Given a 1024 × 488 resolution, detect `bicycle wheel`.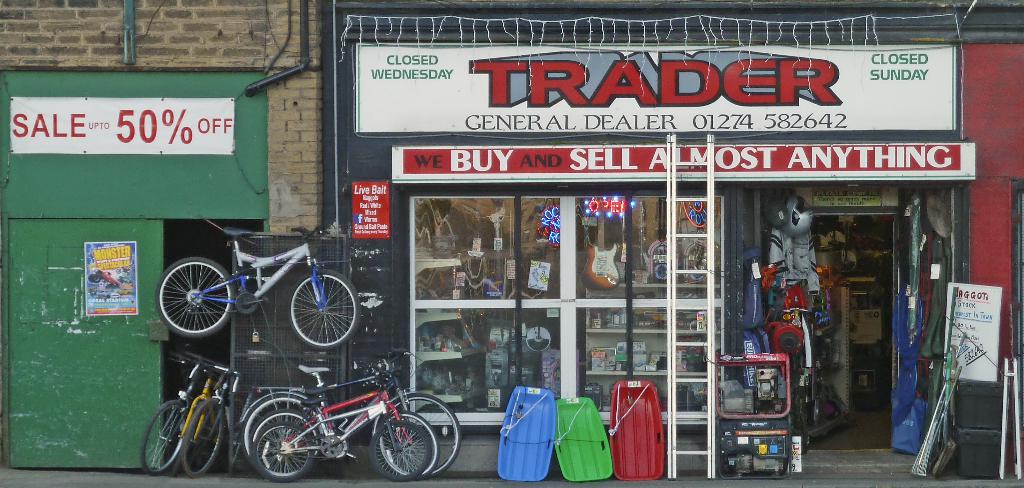
(x1=369, y1=422, x2=435, y2=484).
